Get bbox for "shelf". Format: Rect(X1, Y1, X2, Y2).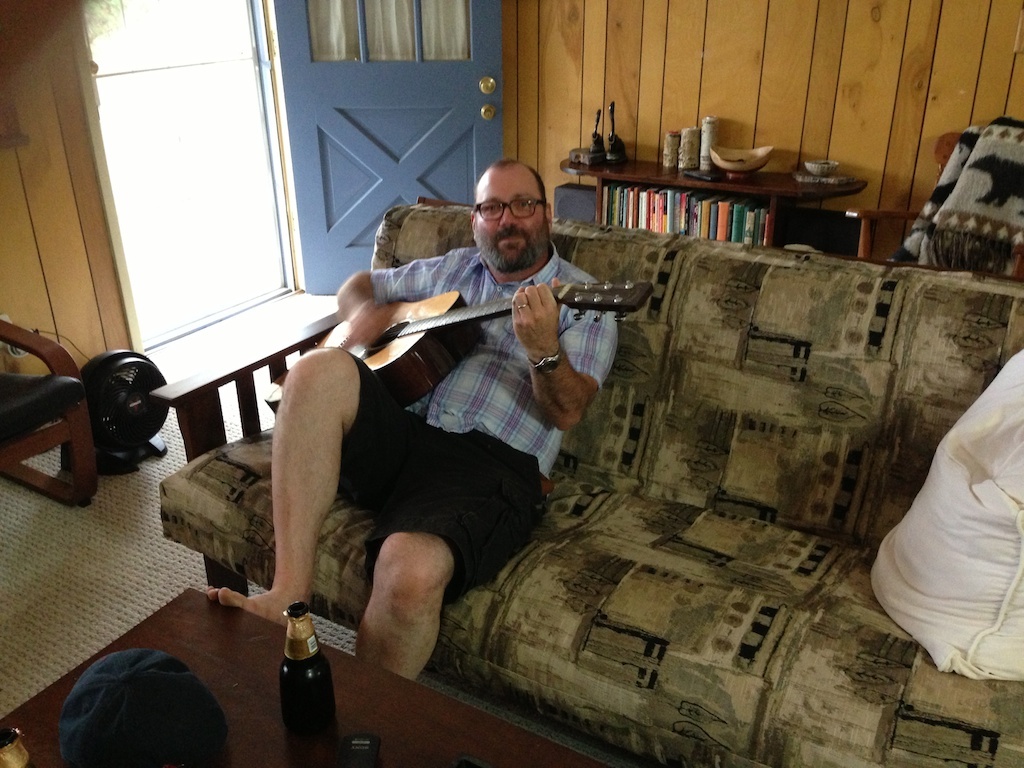
Rect(560, 158, 871, 240).
